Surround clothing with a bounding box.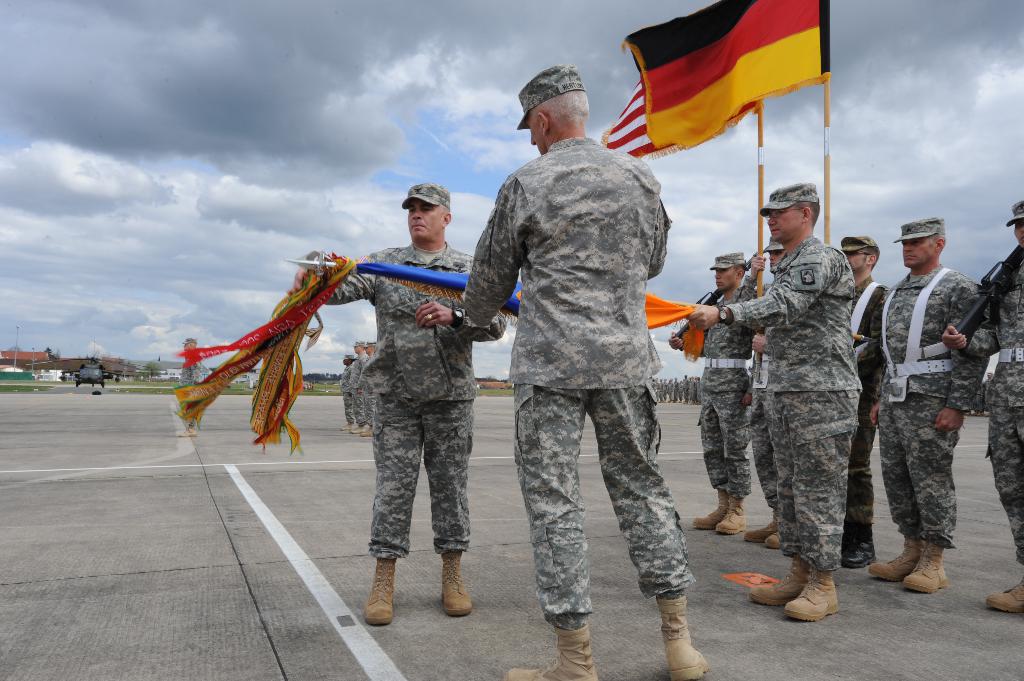
bbox=(724, 235, 866, 575).
